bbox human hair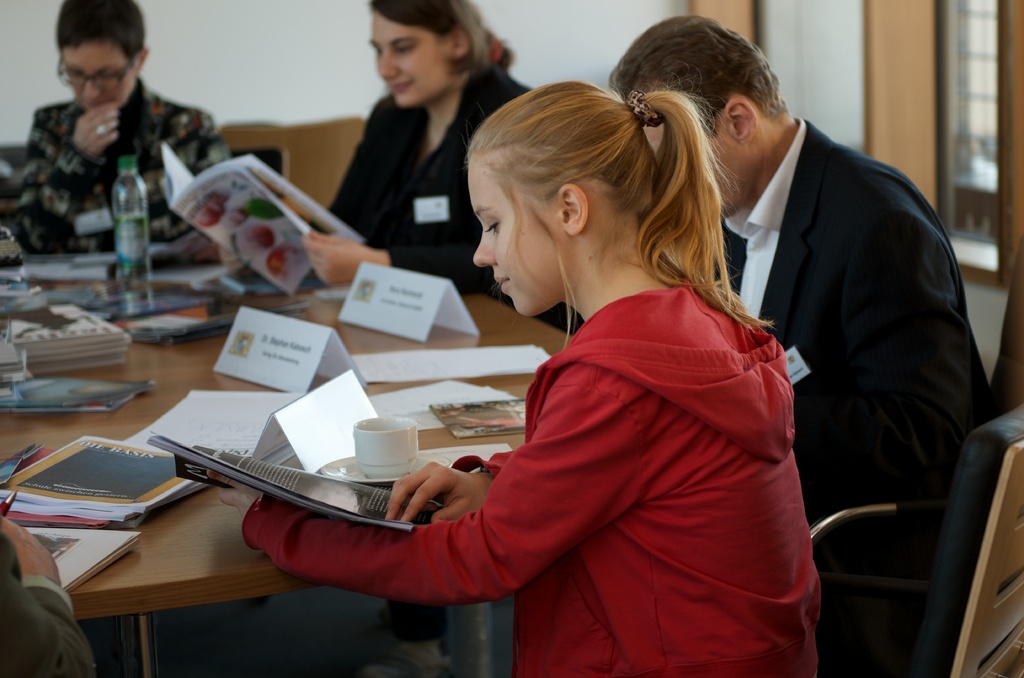
<box>54,0,145,69</box>
